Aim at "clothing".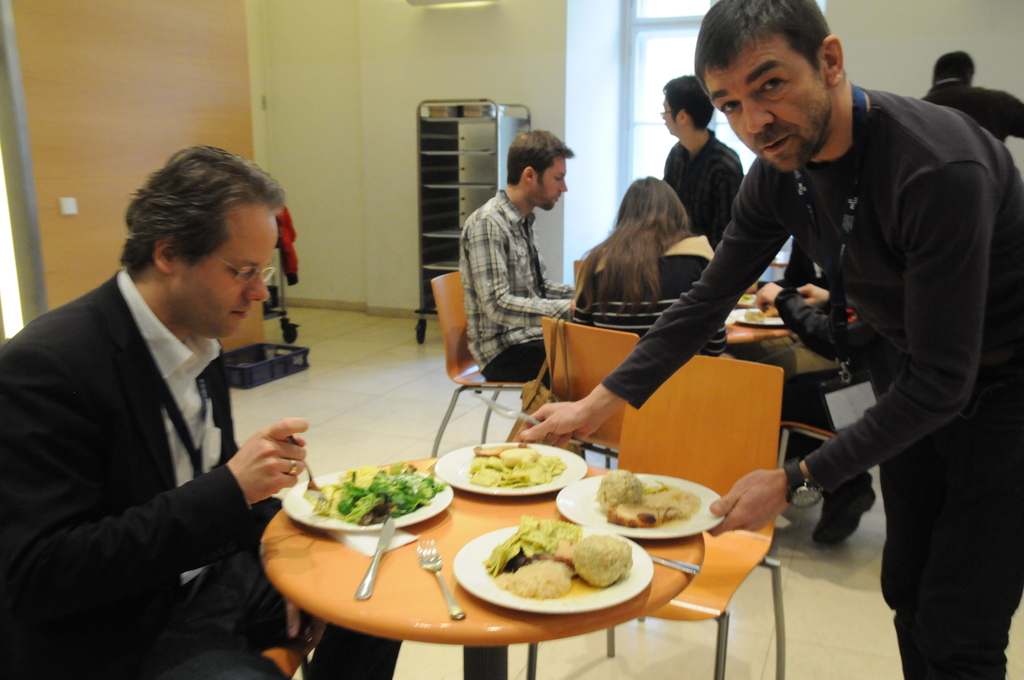
Aimed at crop(772, 287, 876, 511).
